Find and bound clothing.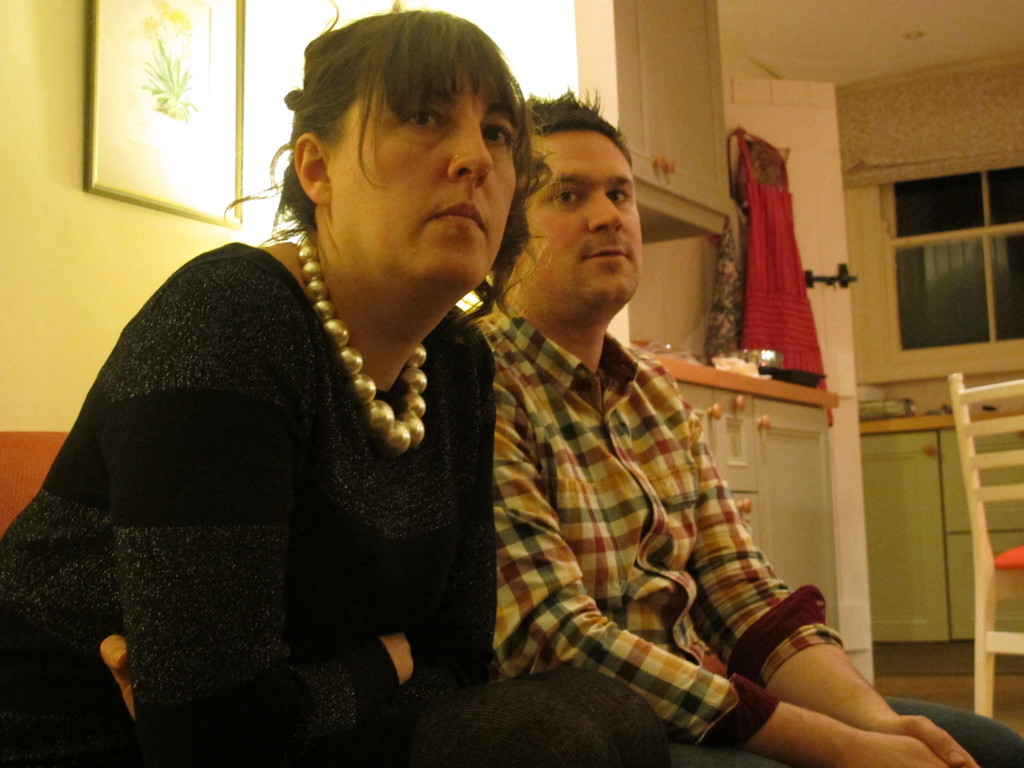
Bound: (6,199,551,736).
